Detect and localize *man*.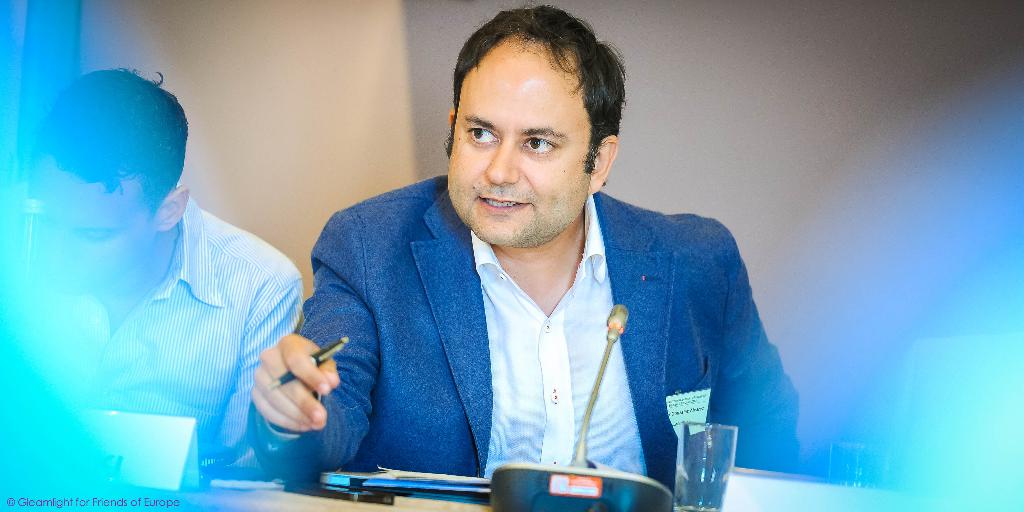
Localized at [252, 42, 792, 492].
